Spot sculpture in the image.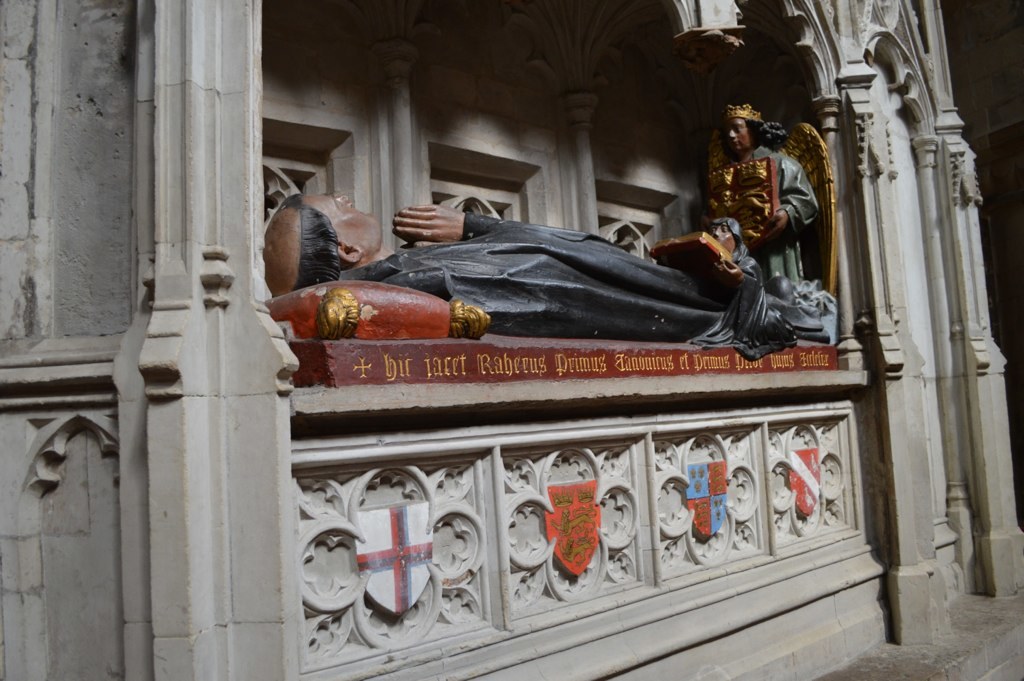
sculpture found at bbox=(303, 149, 851, 354).
